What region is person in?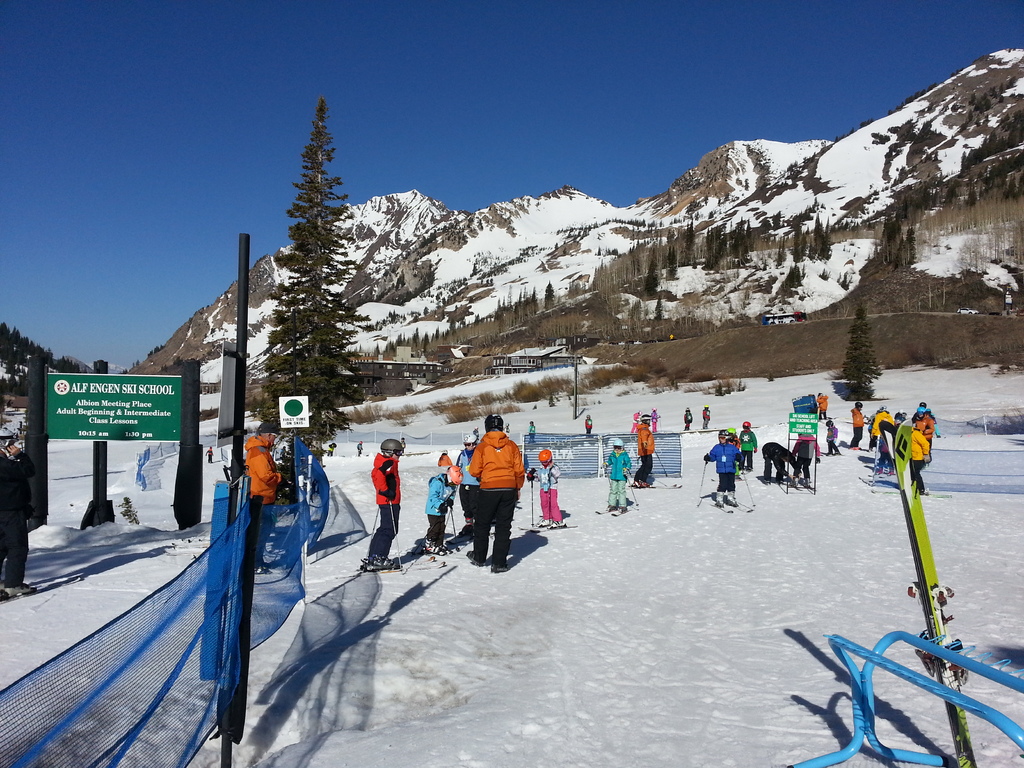
[left=202, top=443, right=218, bottom=467].
